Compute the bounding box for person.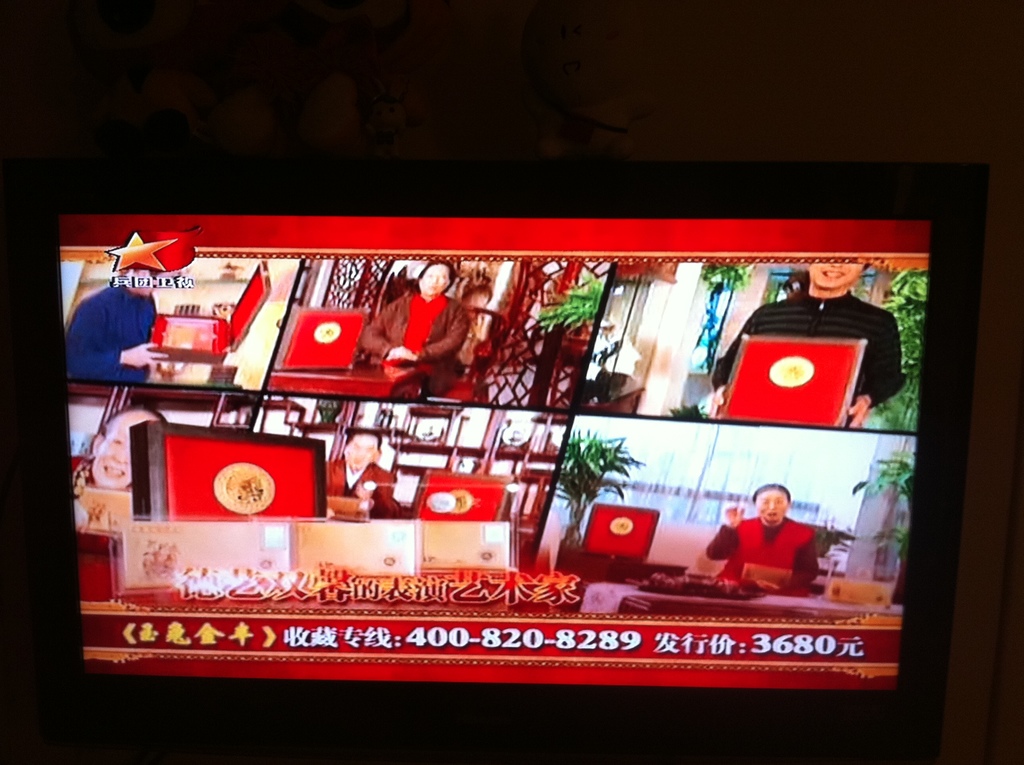
crop(714, 481, 829, 611).
